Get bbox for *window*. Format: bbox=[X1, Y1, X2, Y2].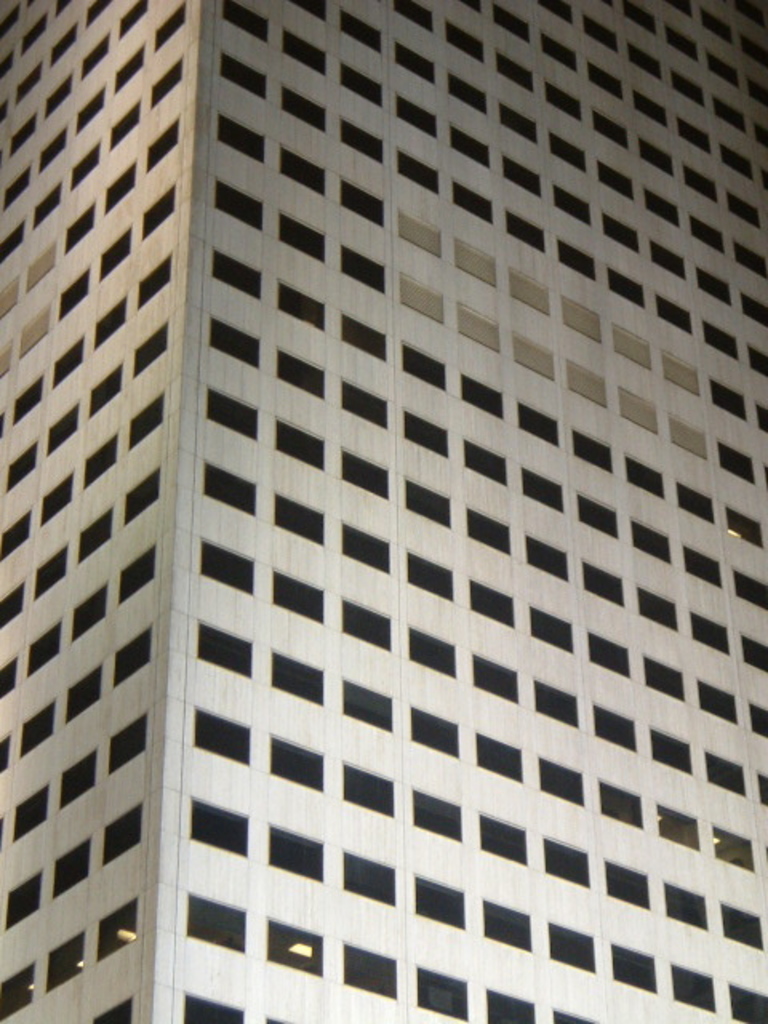
bbox=[341, 382, 395, 430].
